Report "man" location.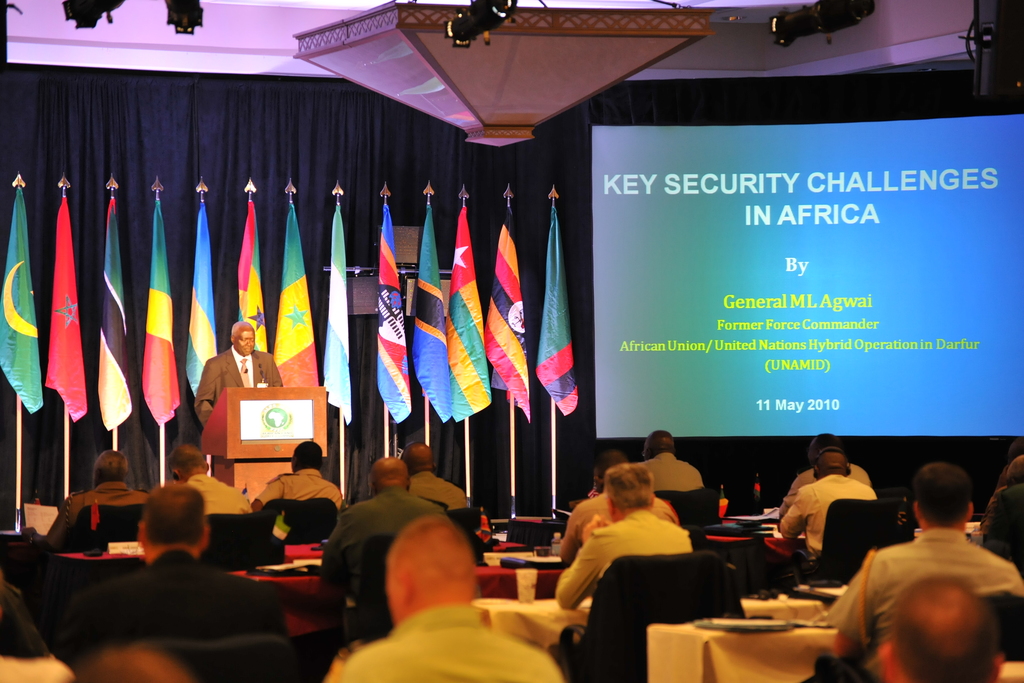
Report: BBox(557, 451, 681, 572).
